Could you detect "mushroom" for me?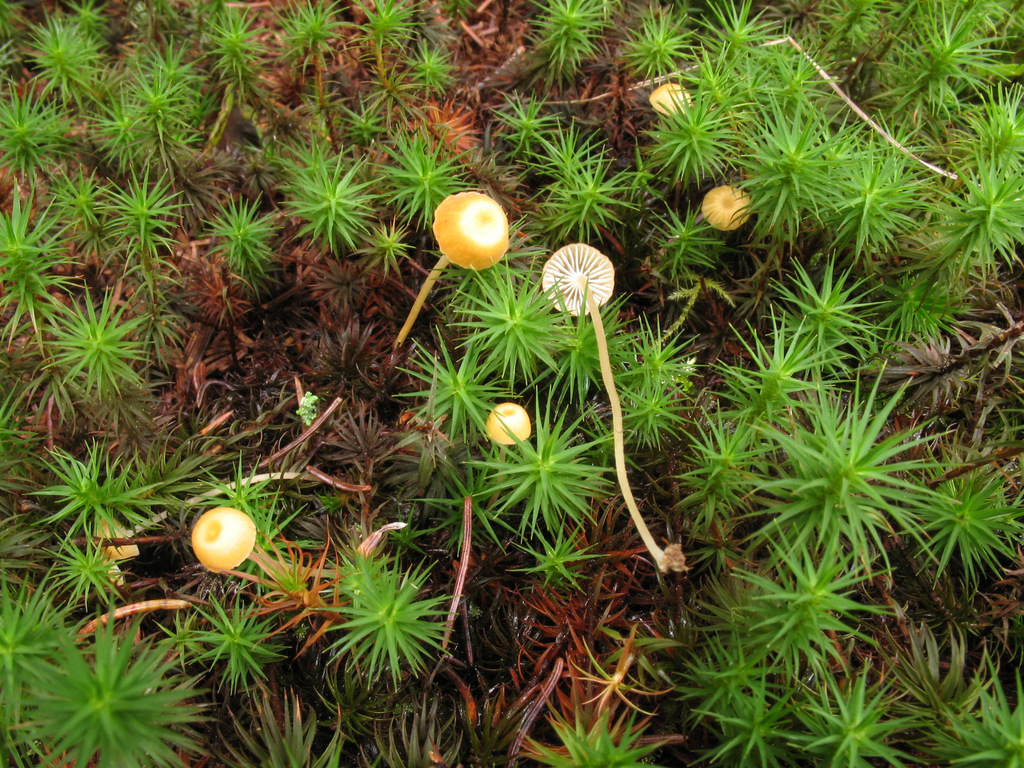
Detection result: BBox(645, 79, 692, 141).
